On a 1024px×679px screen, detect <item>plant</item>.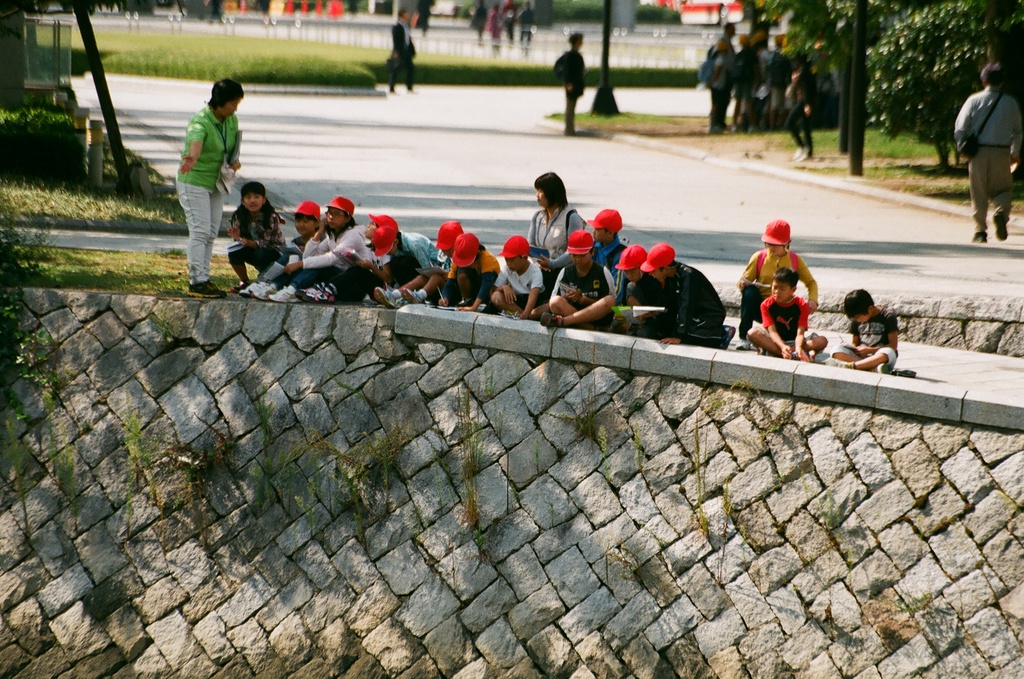
x1=243 y1=381 x2=312 y2=521.
